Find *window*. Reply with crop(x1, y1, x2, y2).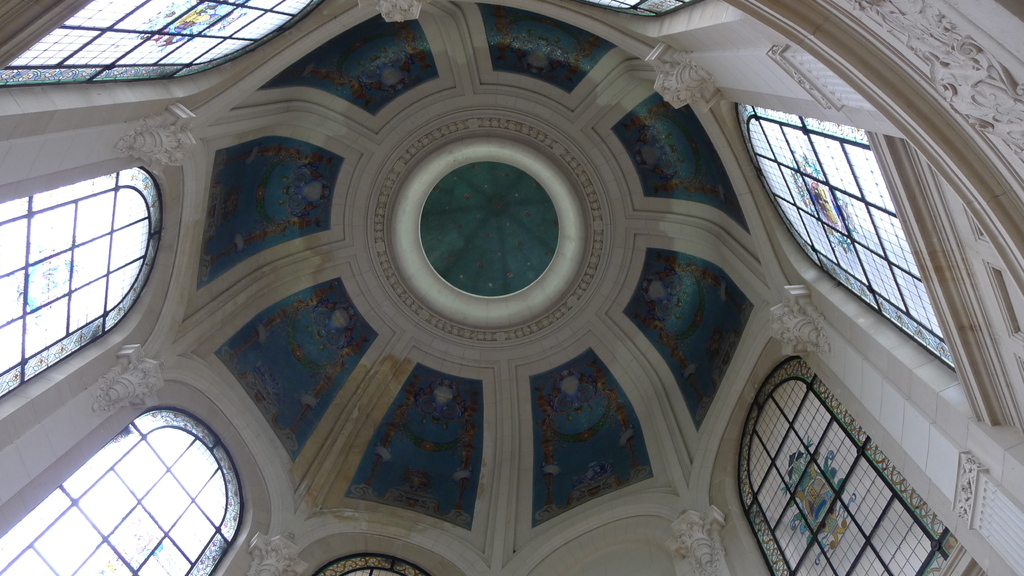
crop(314, 554, 426, 575).
